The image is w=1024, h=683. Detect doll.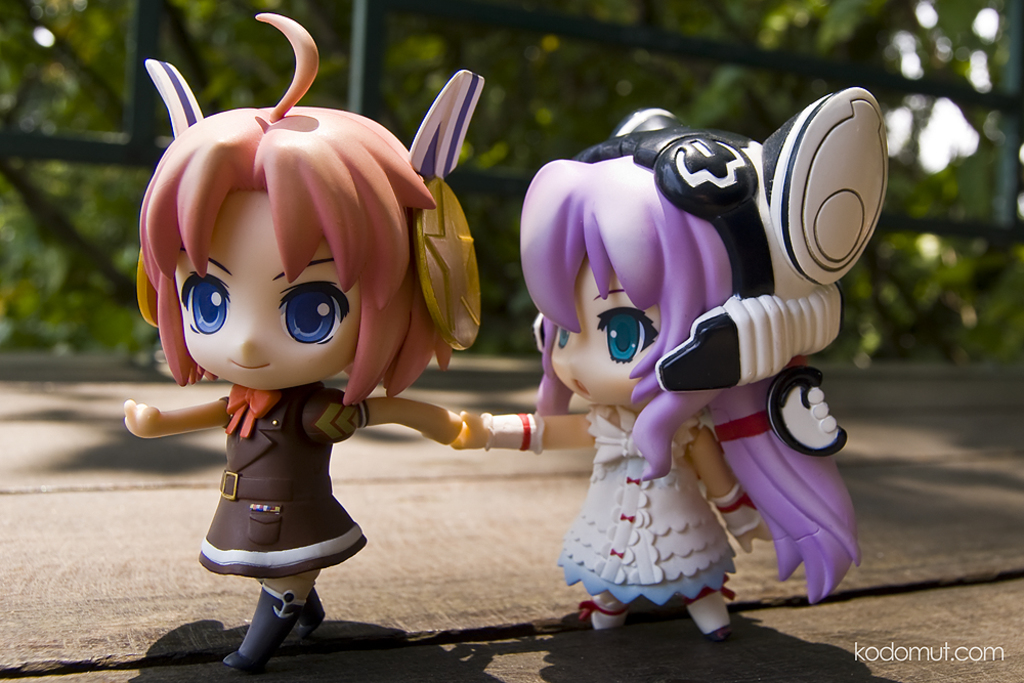
Detection: 468 82 863 640.
